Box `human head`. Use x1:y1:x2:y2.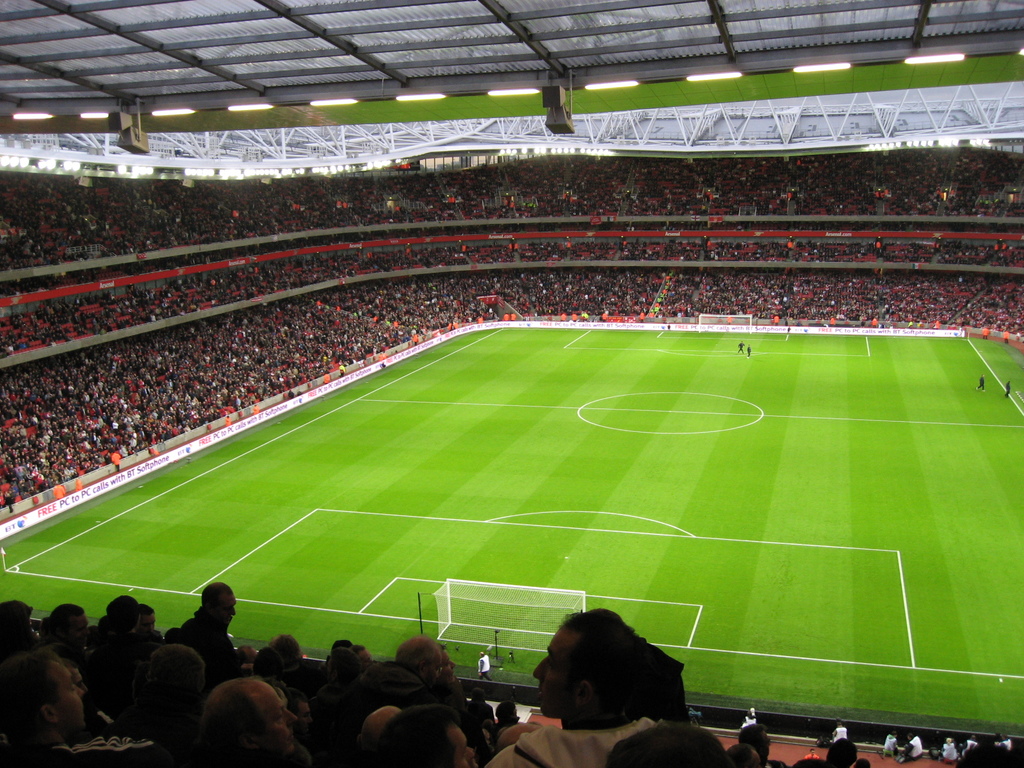
201:585:236:630.
